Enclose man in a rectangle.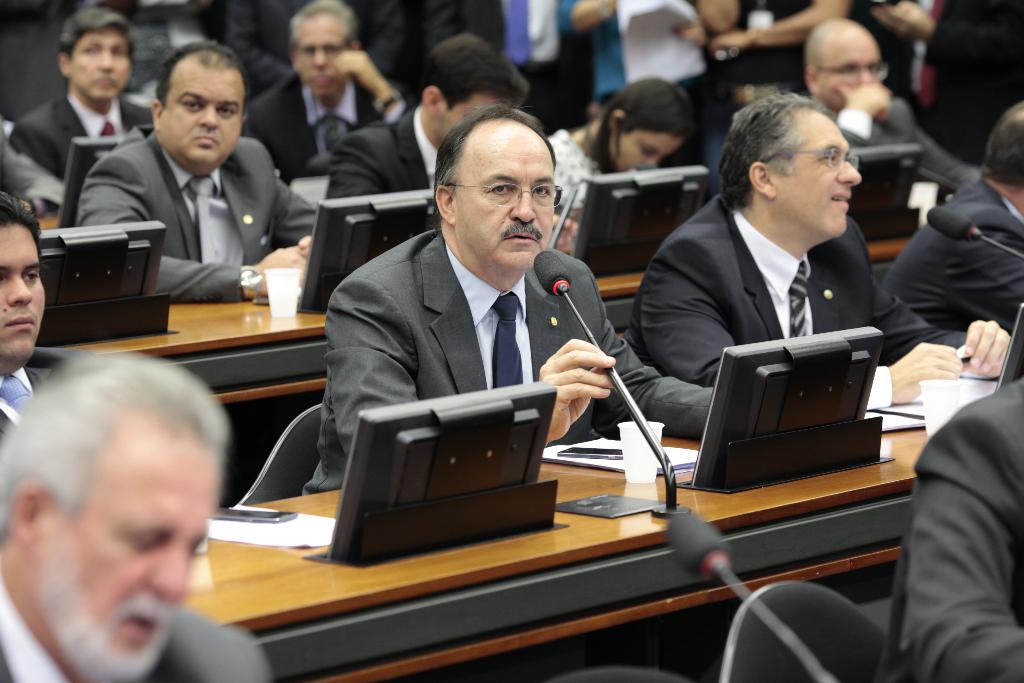
74:37:328:305.
